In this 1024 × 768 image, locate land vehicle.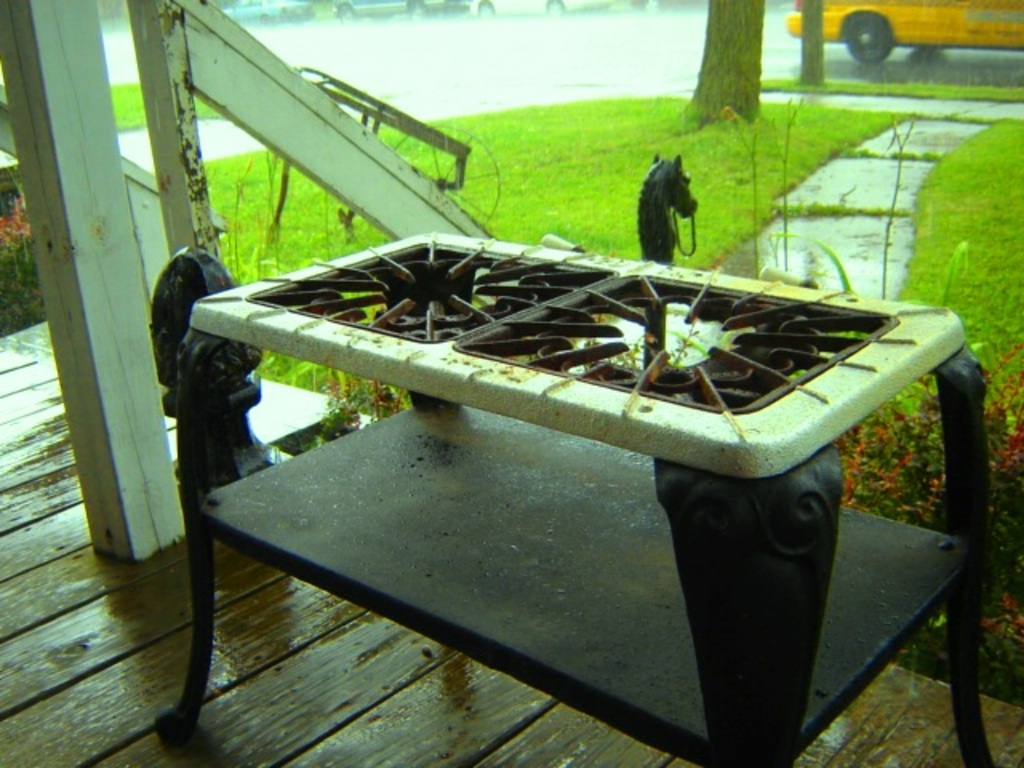
Bounding box: [x1=467, y1=0, x2=619, y2=21].
